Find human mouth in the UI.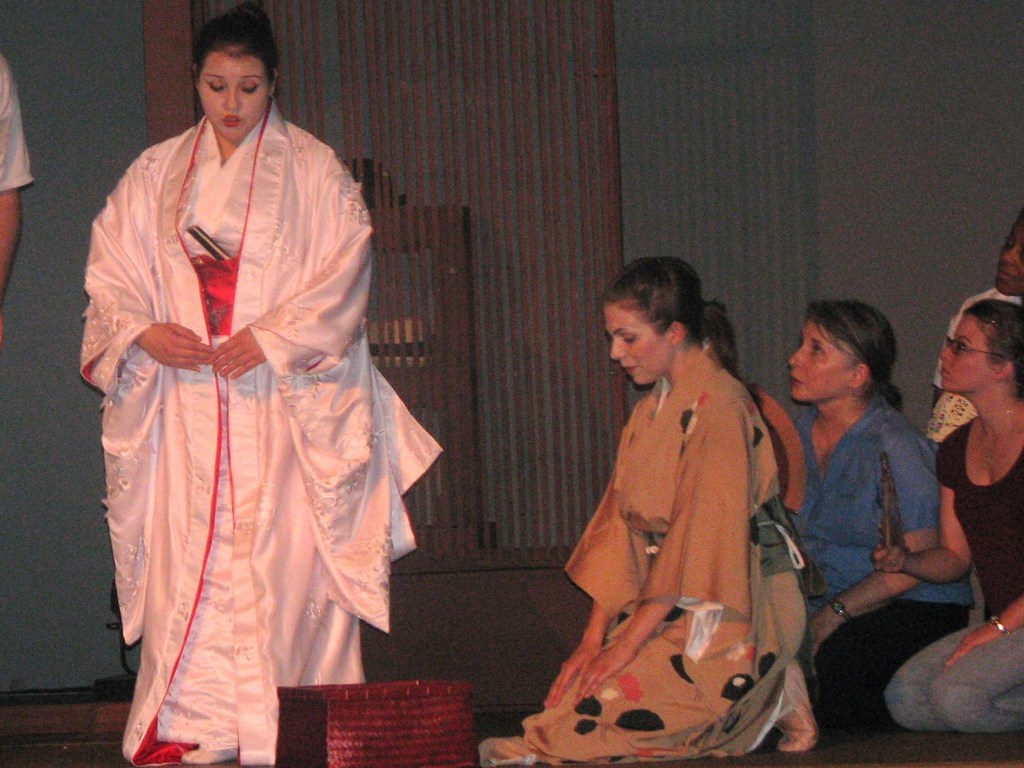
UI element at 625, 365, 639, 374.
